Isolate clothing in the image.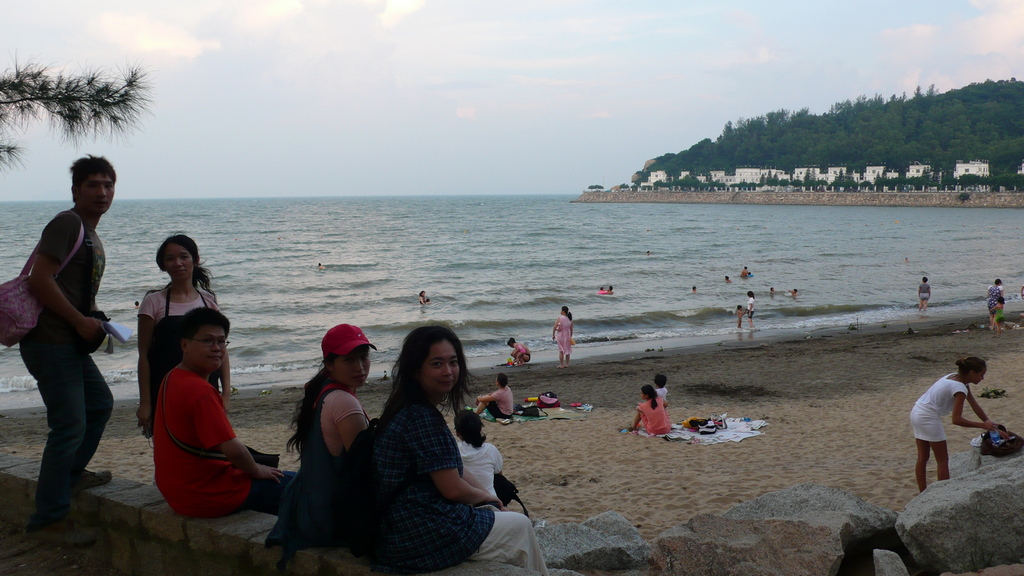
Isolated region: 557:314:574:358.
